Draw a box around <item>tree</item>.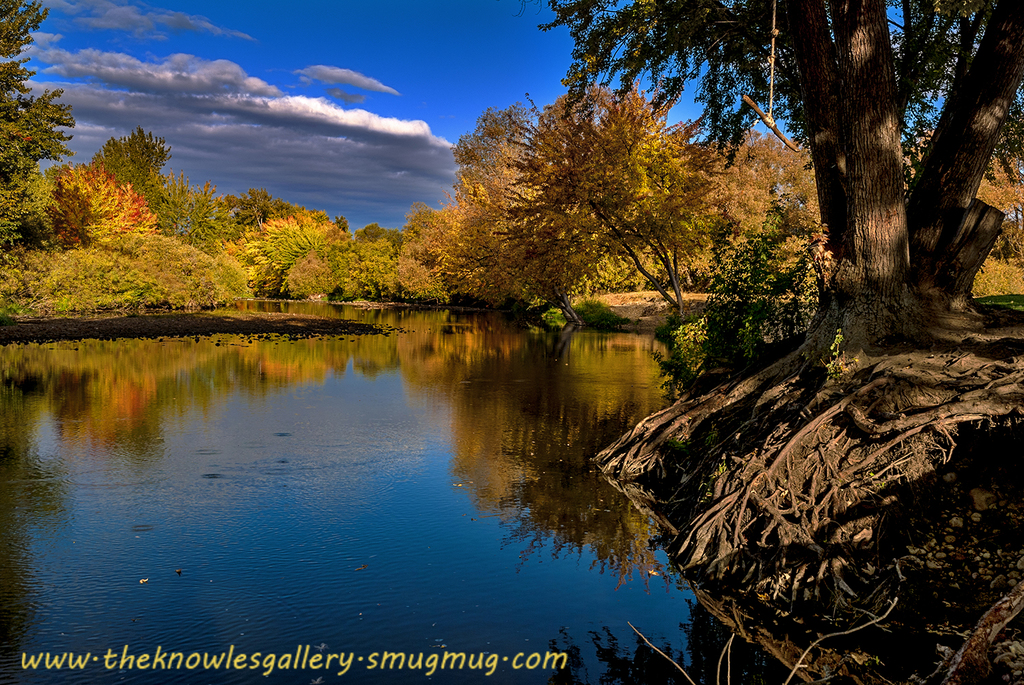
0 0 79 218.
